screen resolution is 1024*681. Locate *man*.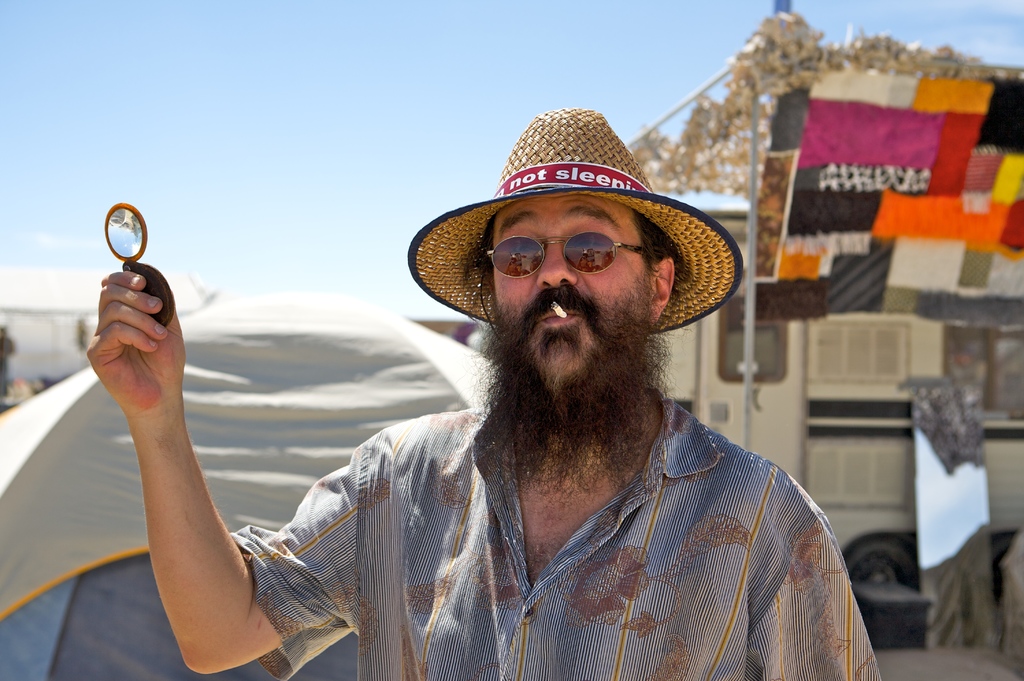
(173,99,878,671).
